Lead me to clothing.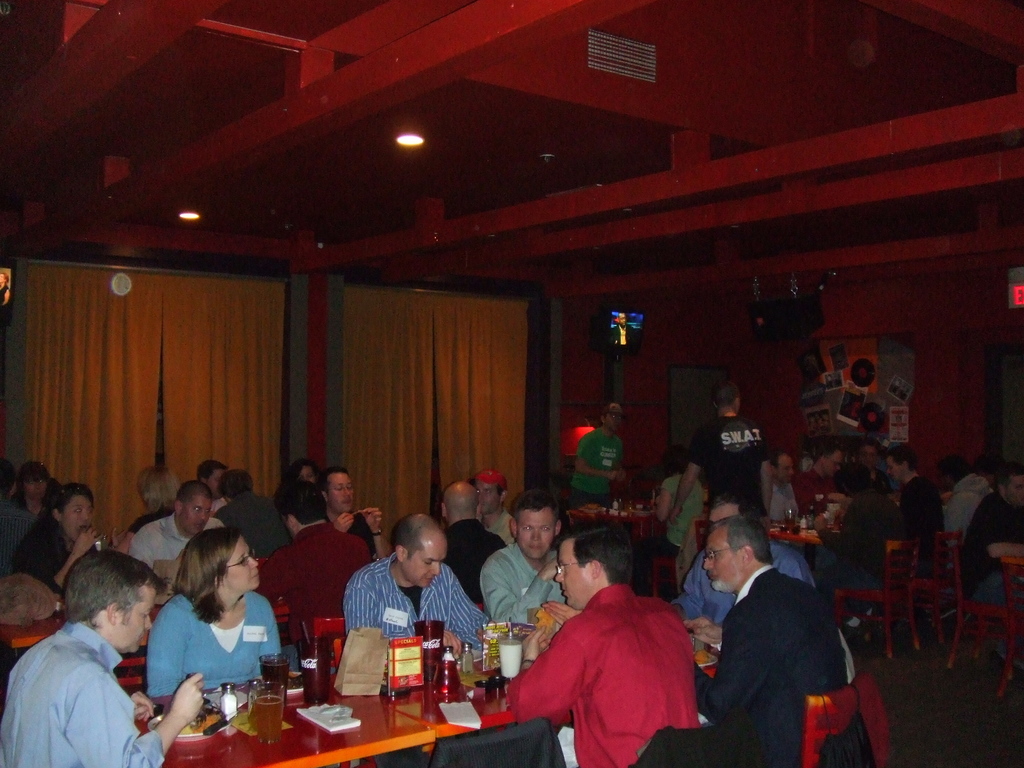
Lead to detection(344, 511, 374, 553).
